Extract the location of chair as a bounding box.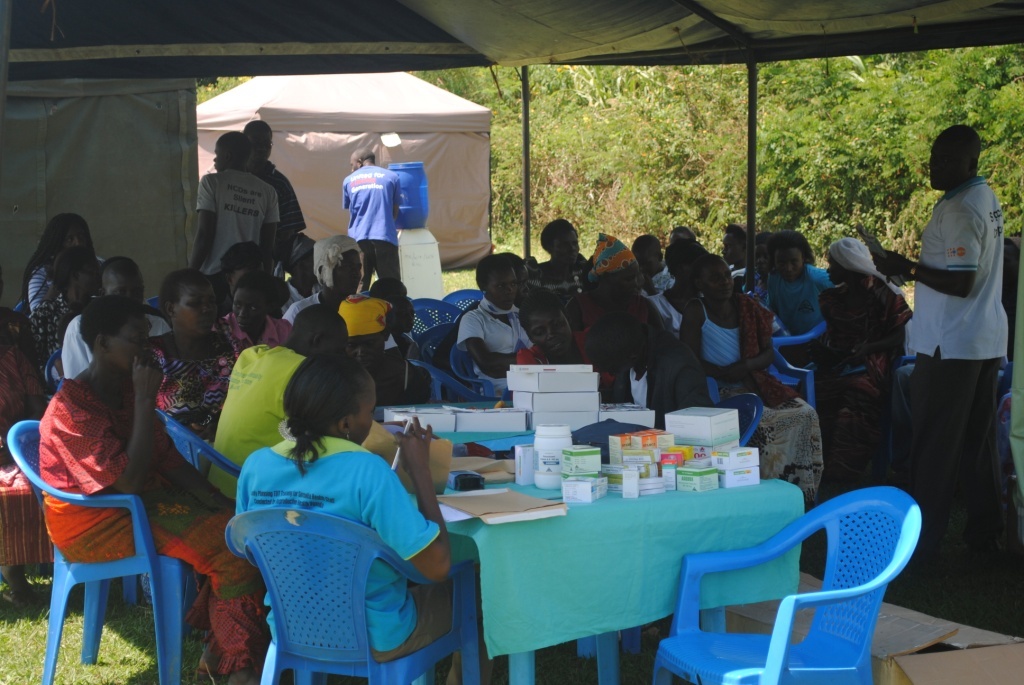
(223, 506, 483, 684).
